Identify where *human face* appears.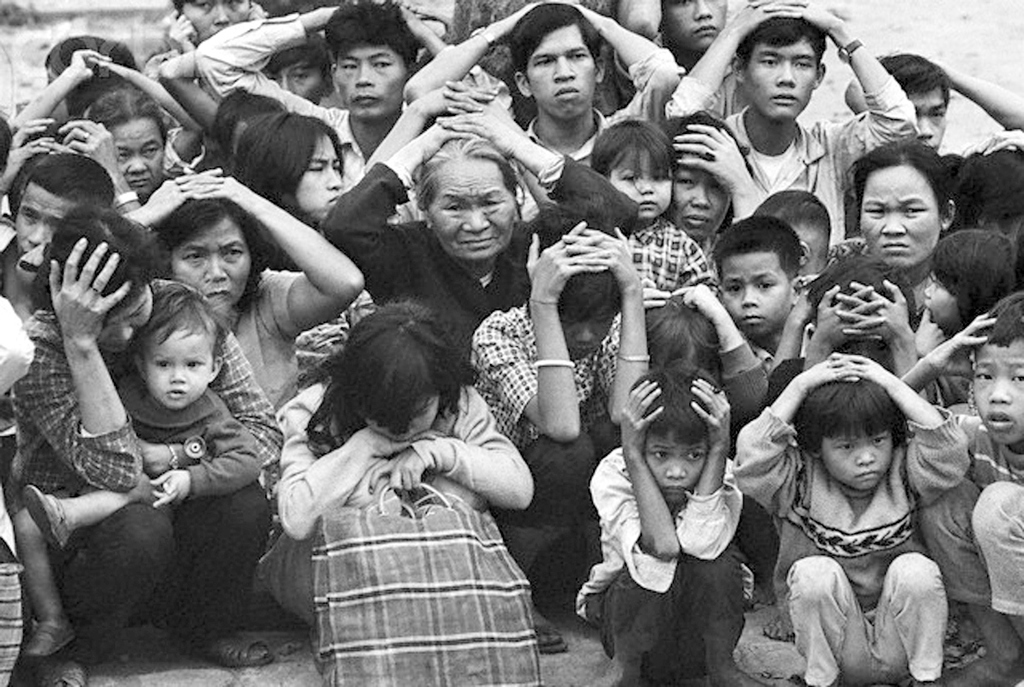
Appears at 434/163/516/261.
